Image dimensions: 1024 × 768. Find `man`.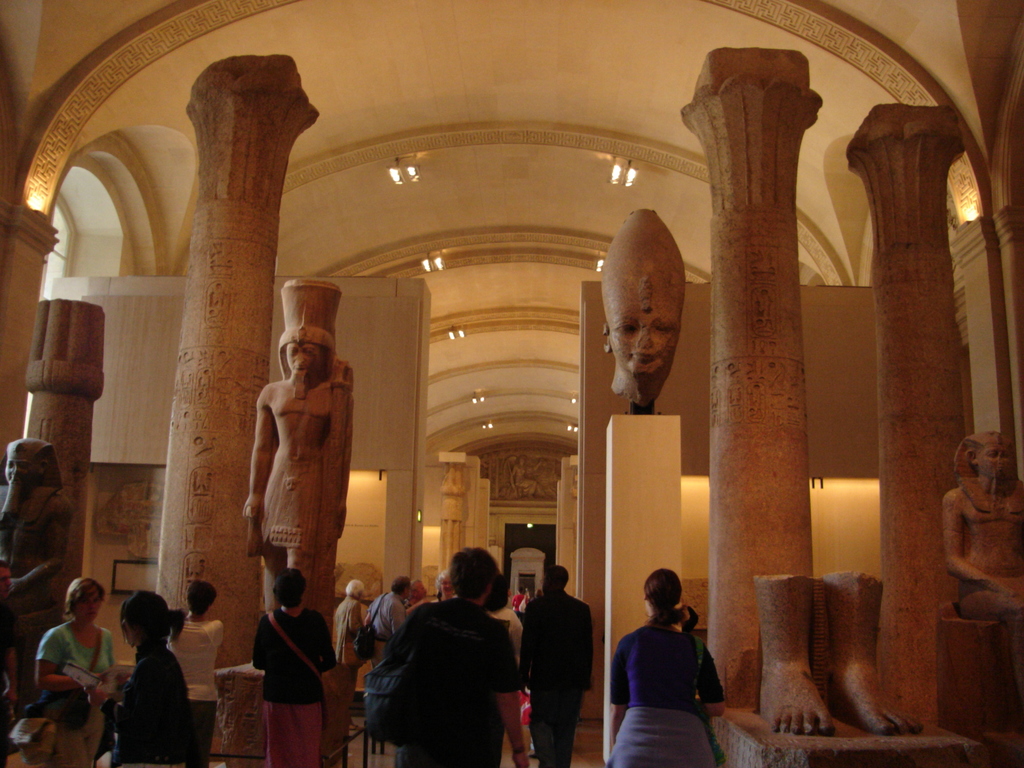
box=[349, 561, 530, 766].
